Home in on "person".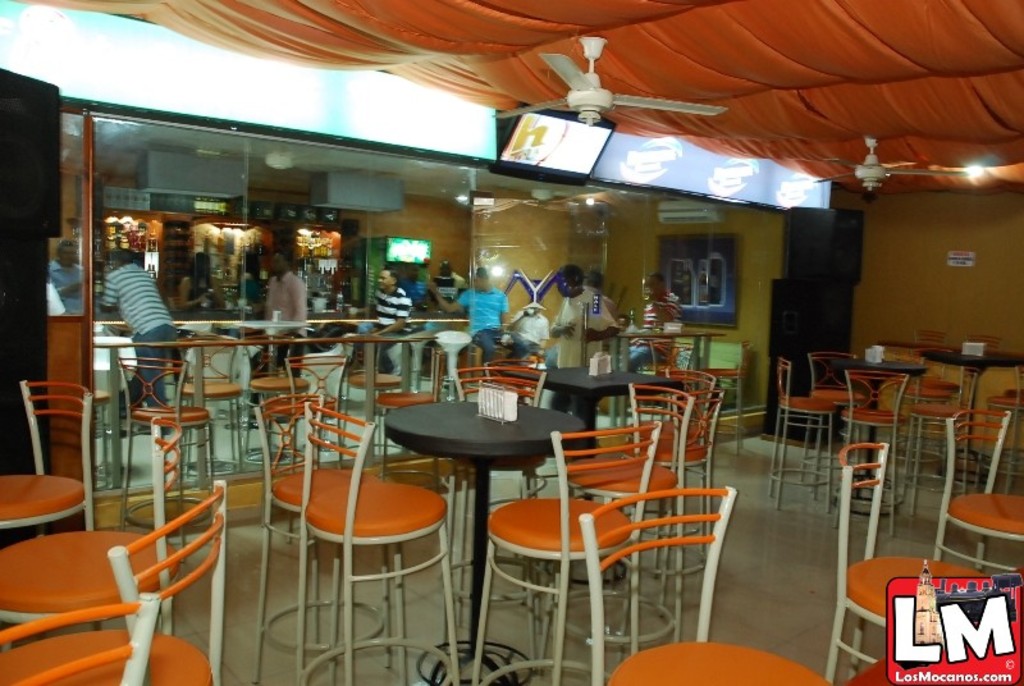
Homed in at [585, 273, 630, 361].
